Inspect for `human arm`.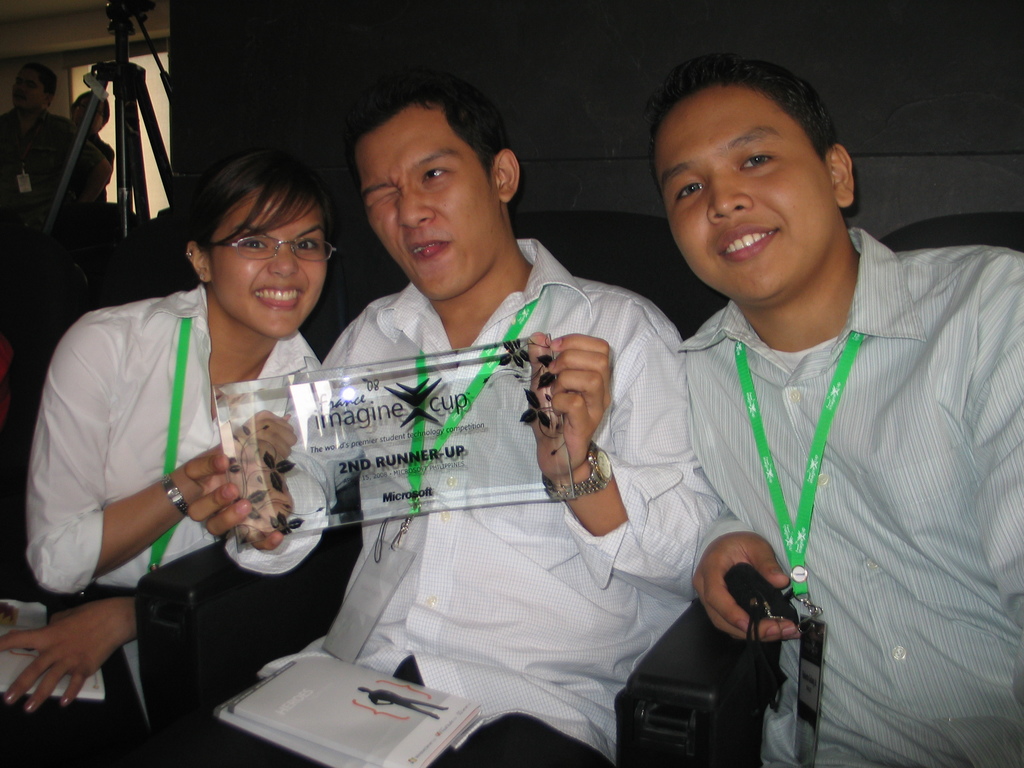
Inspection: {"x1": 690, "y1": 514, "x2": 809, "y2": 649}.
